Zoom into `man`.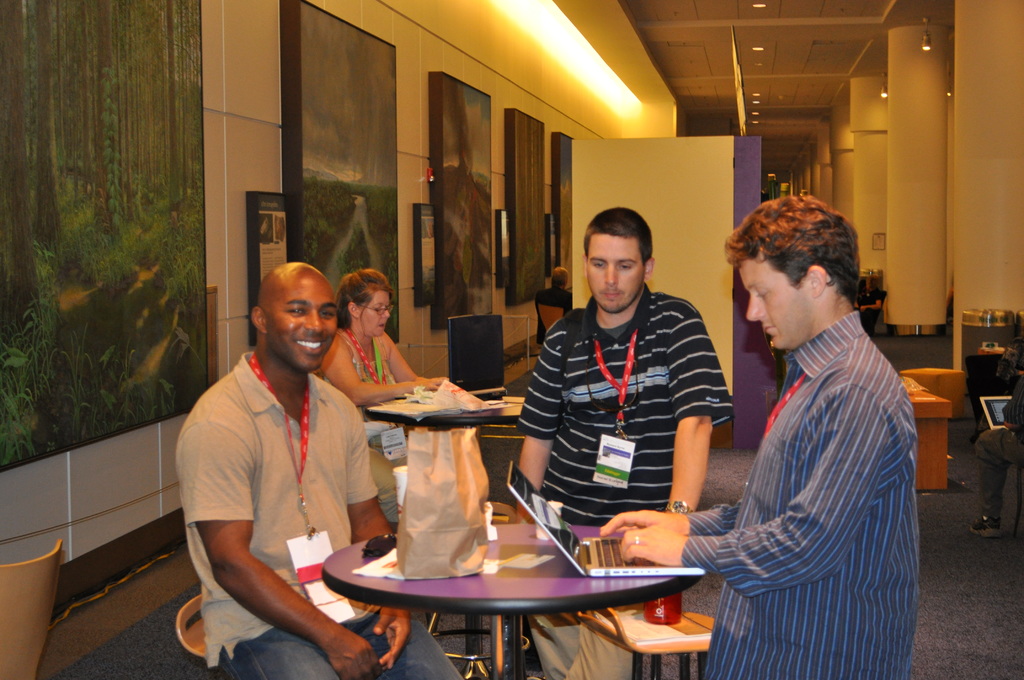
Zoom target: [964, 376, 1023, 537].
